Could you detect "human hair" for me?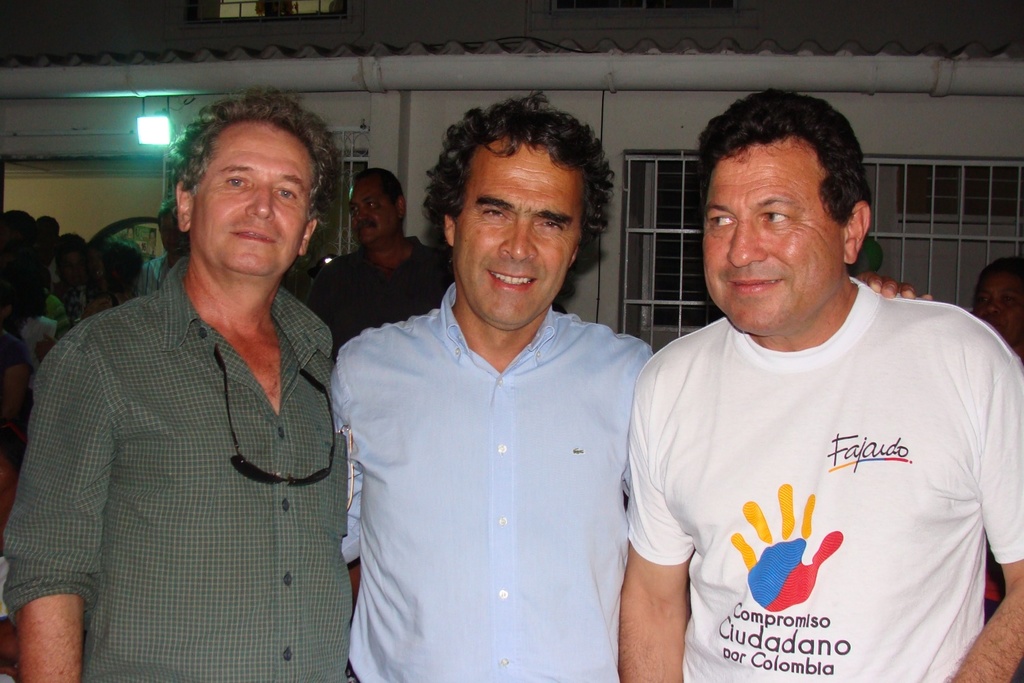
Detection result: locate(0, 209, 38, 247).
